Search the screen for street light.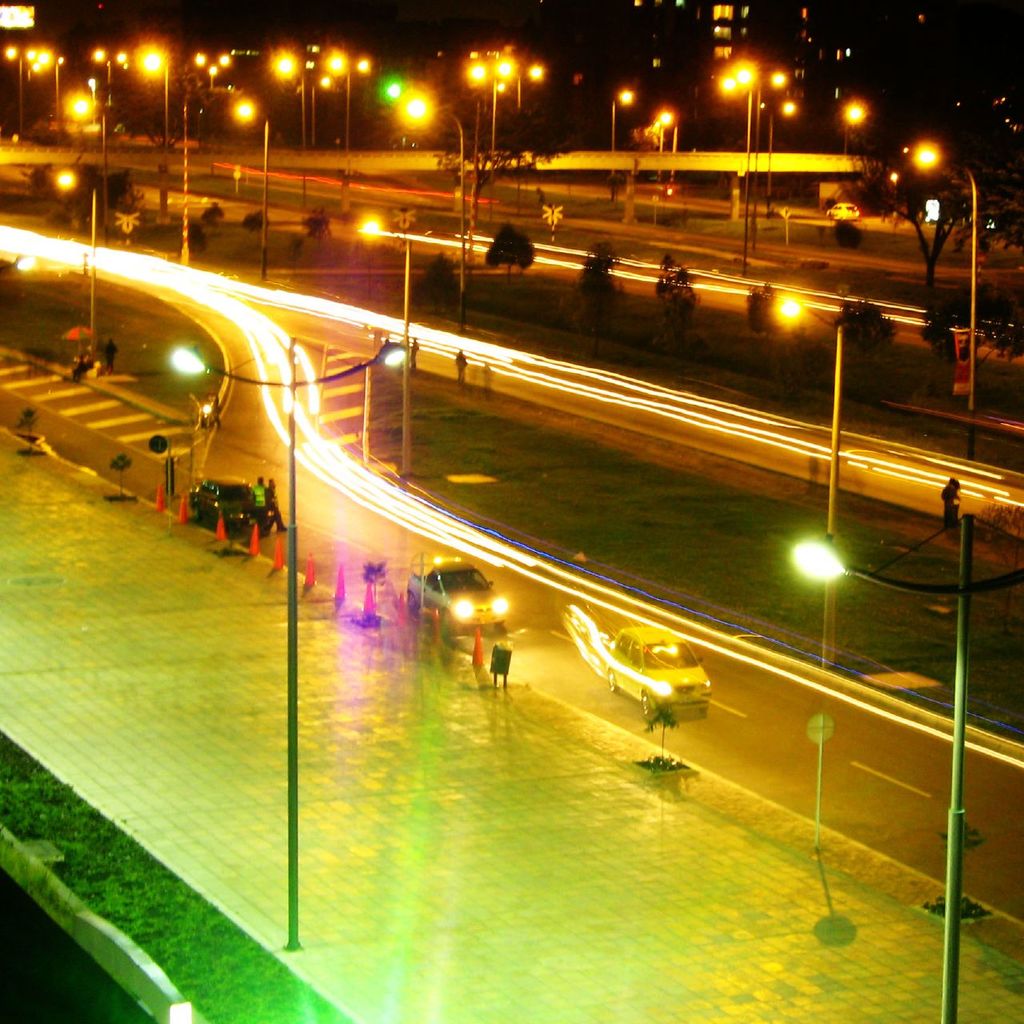
Found at bbox(769, 103, 798, 210).
